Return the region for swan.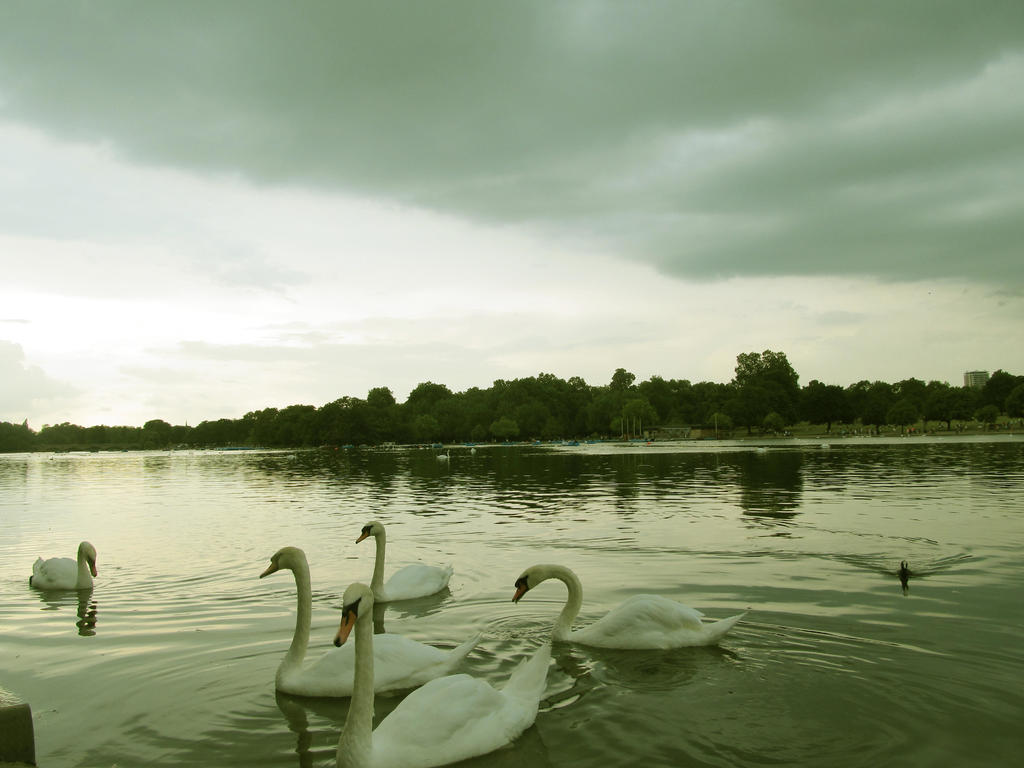
left=257, top=545, right=483, bottom=702.
